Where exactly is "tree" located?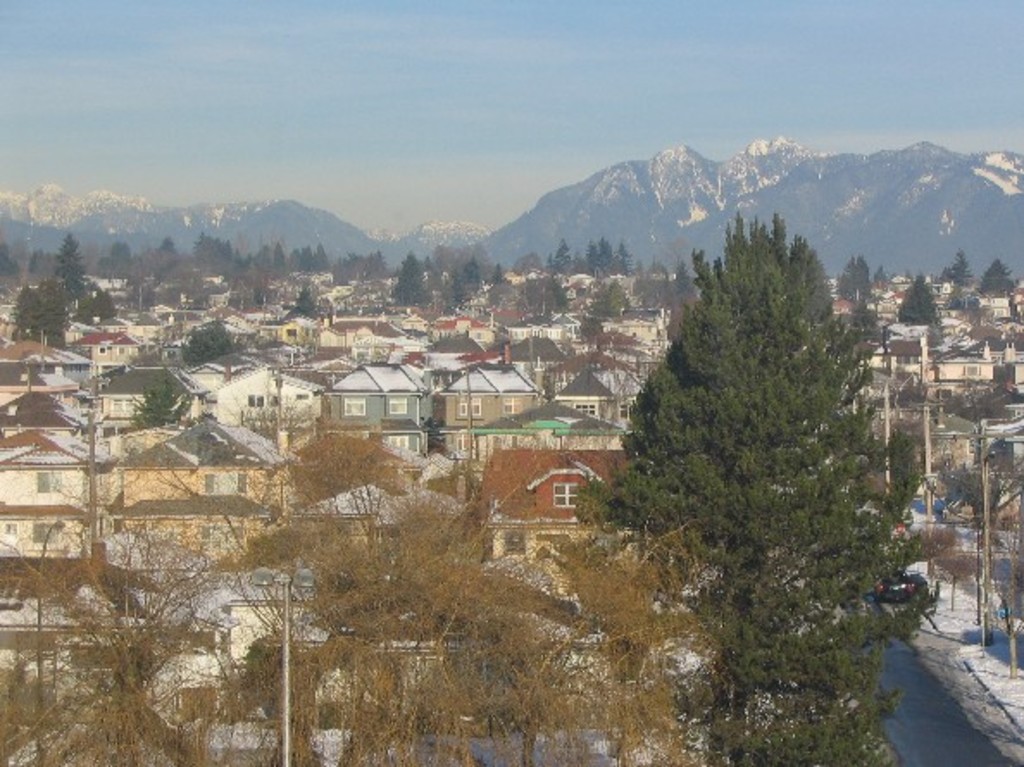
Its bounding box is [891, 277, 948, 350].
